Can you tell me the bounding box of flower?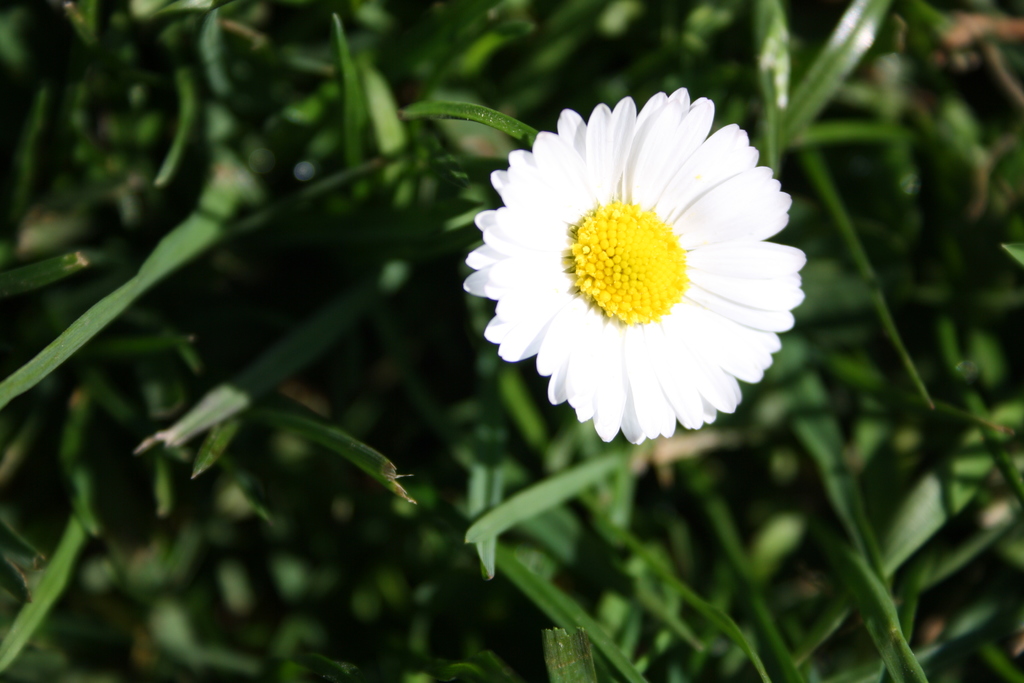
<region>455, 95, 812, 459</region>.
